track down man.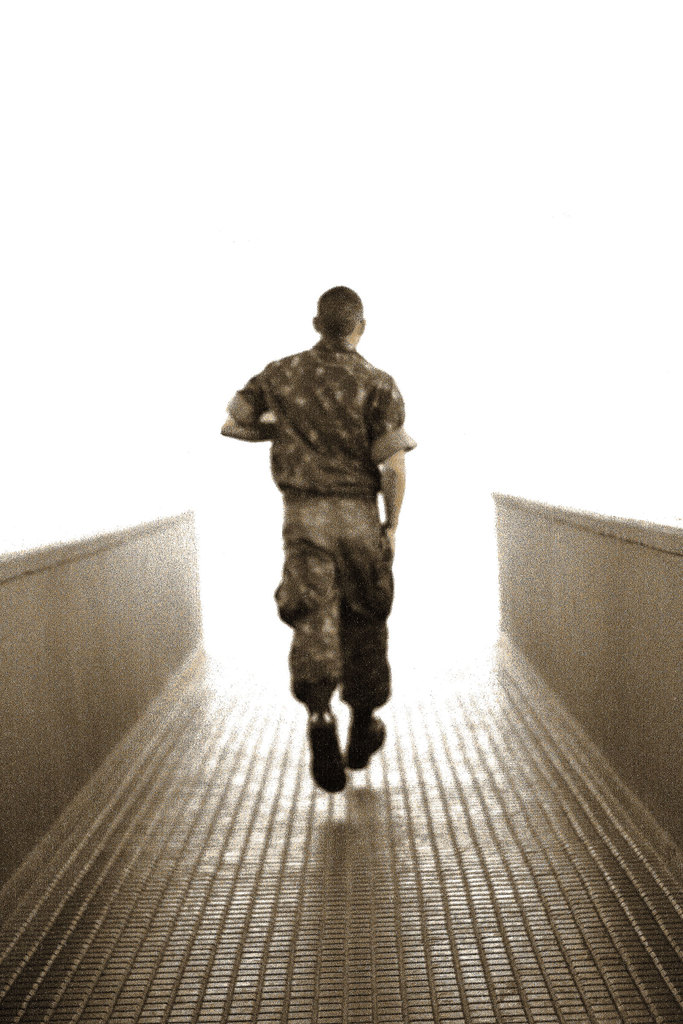
Tracked to box(224, 271, 386, 767).
